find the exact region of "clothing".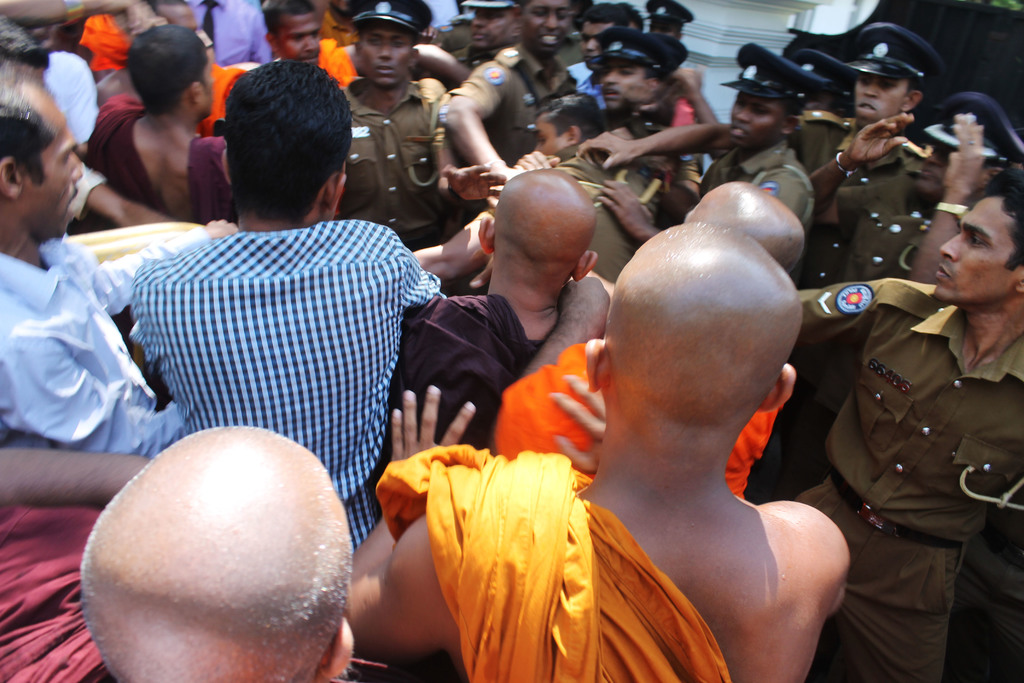
Exact region: <box>451,40,572,168</box>.
